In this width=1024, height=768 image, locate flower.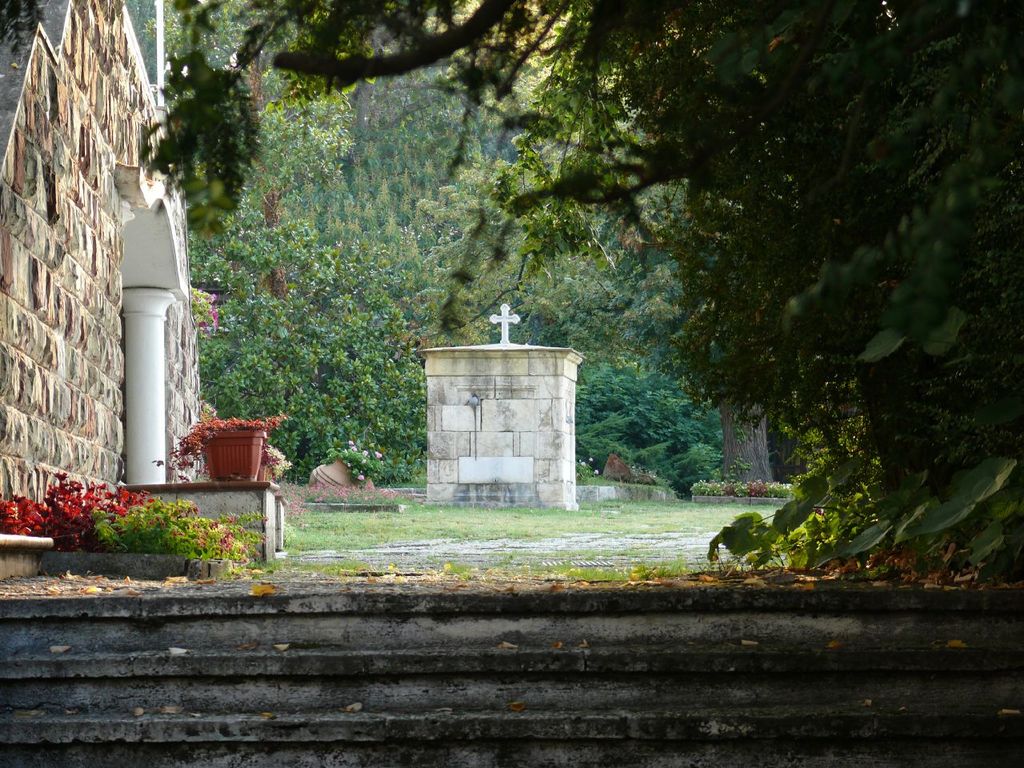
Bounding box: [x1=578, y1=460, x2=585, y2=465].
